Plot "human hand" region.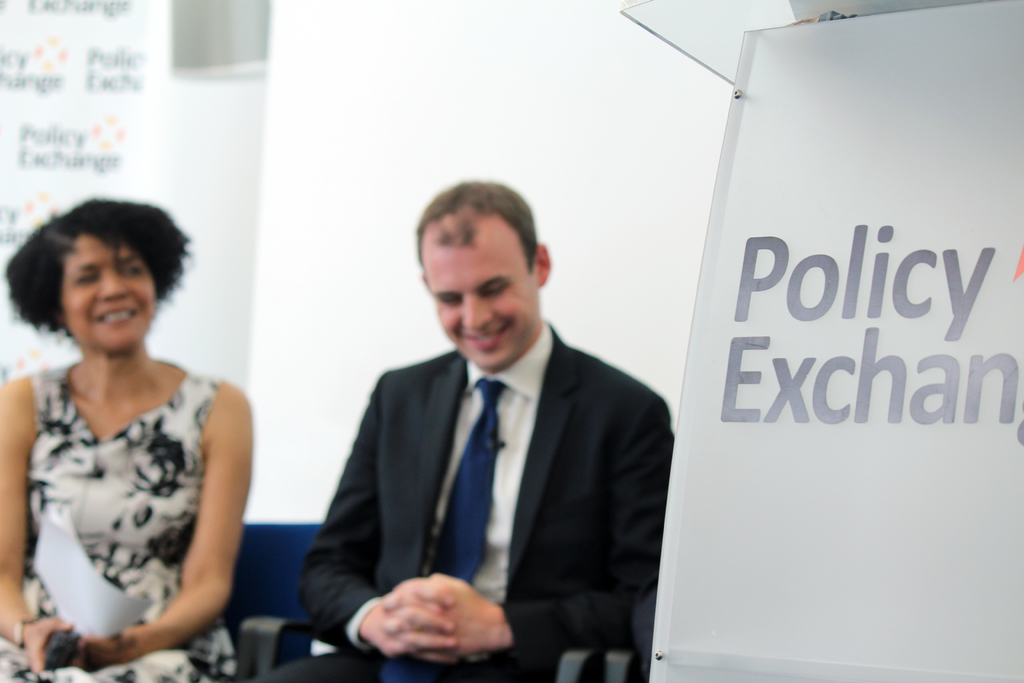
Plotted at detection(81, 624, 168, 672).
